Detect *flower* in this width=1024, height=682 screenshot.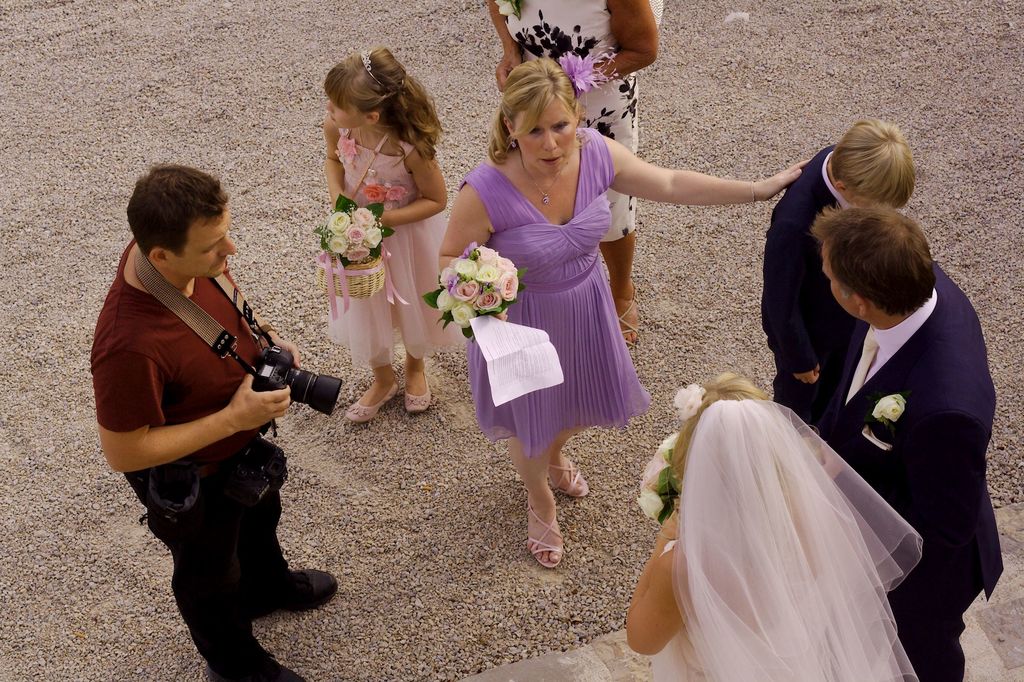
Detection: rect(875, 393, 908, 424).
